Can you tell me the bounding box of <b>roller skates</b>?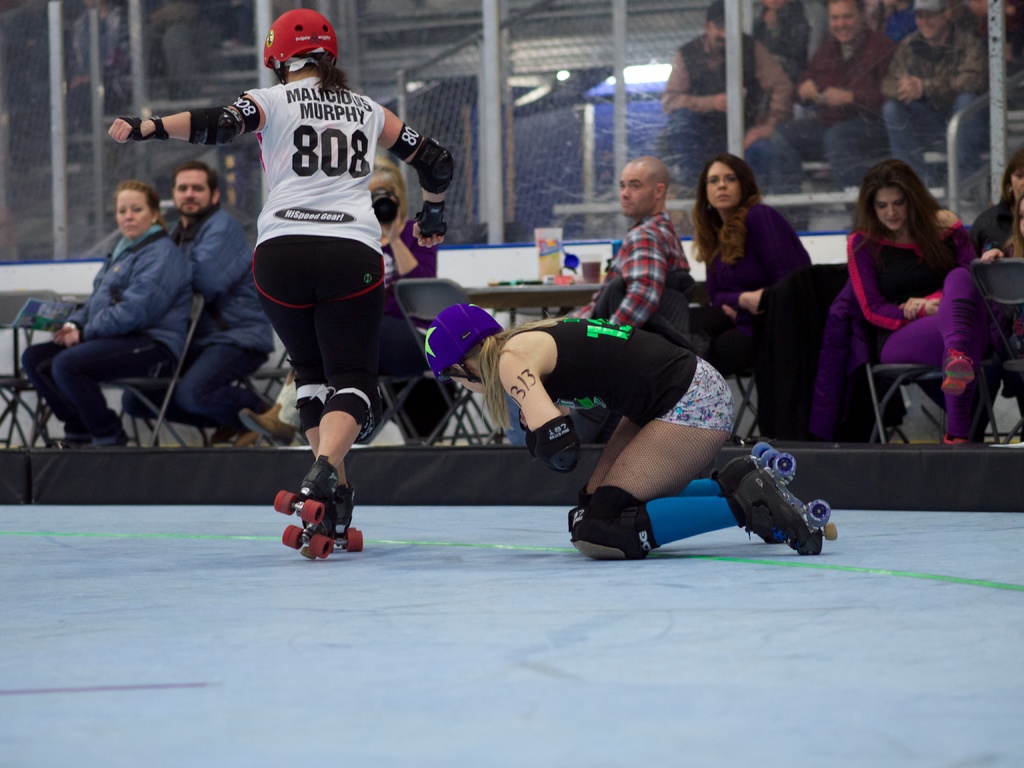
{"left": 728, "top": 447, "right": 838, "bottom": 556}.
